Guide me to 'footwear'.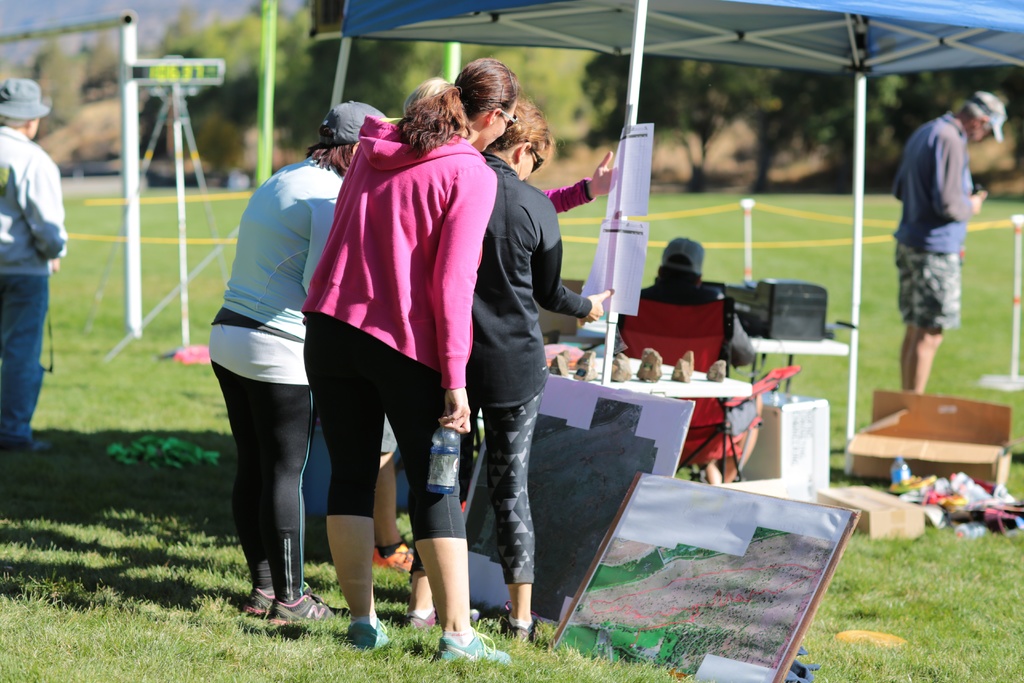
Guidance: [x1=268, y1=593, x2=340, y2=632].
